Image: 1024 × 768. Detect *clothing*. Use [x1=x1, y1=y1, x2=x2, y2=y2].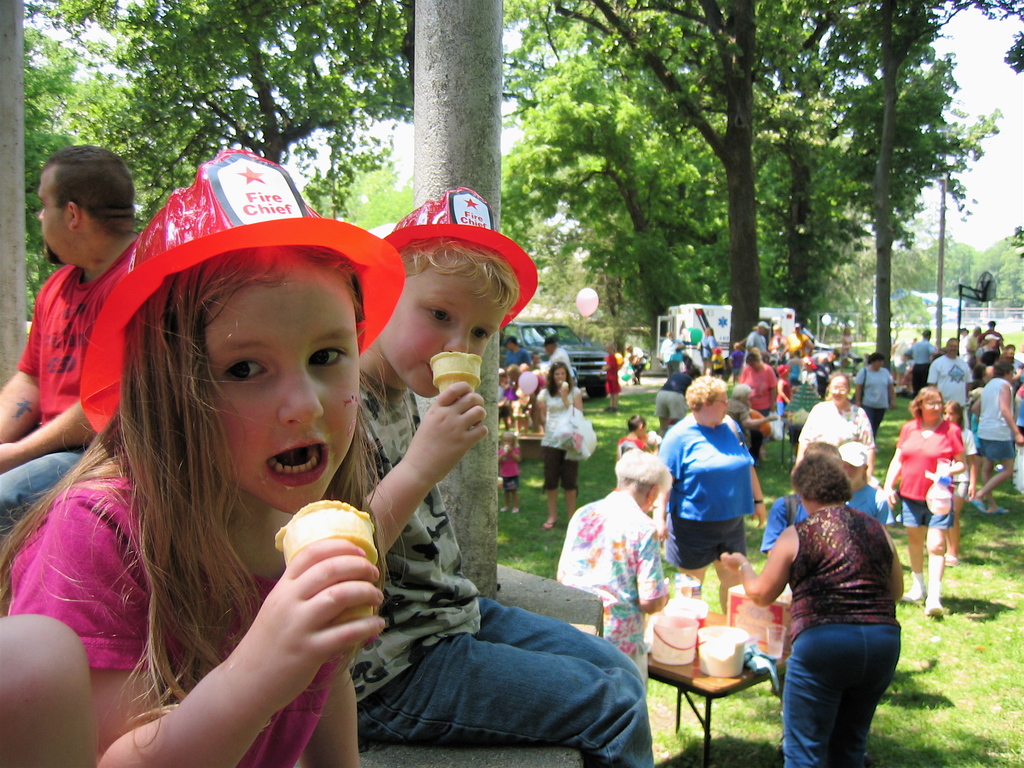
[x1=776, y1=376, x2=792, y2=419].
